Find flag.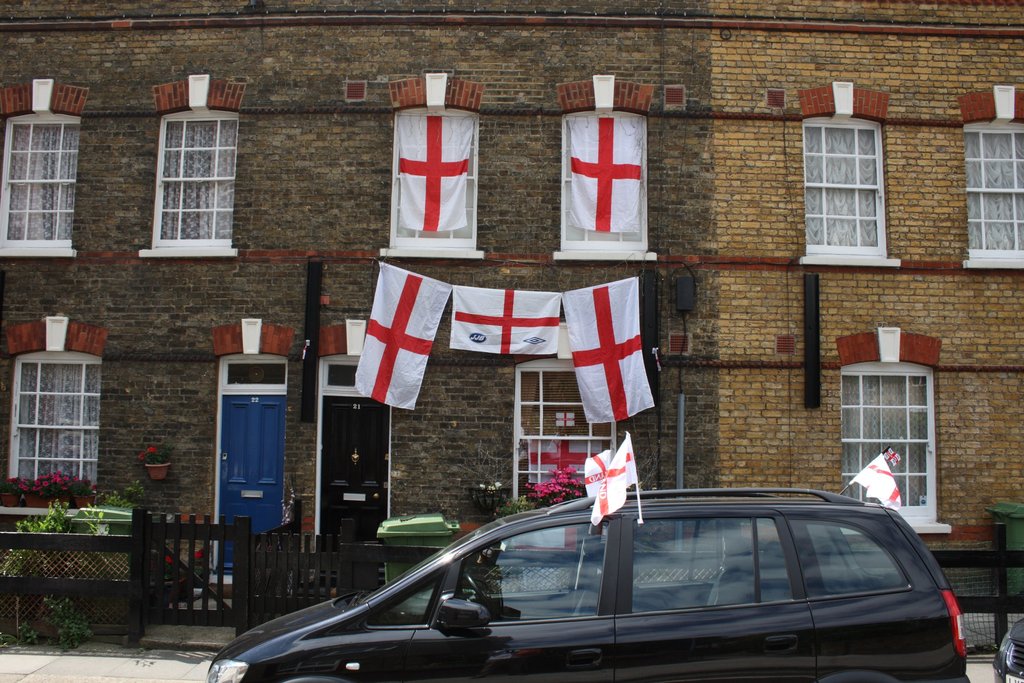
387/117/481/231.
